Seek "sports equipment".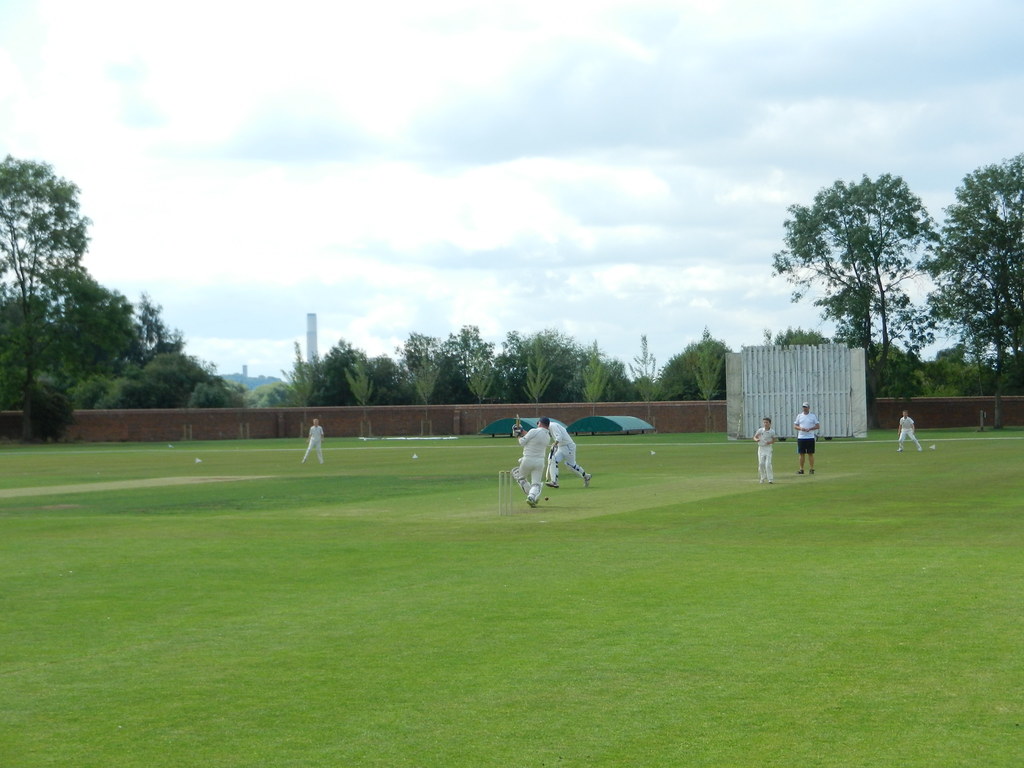
x1=506, y1=468, x2=513, y2=518.
